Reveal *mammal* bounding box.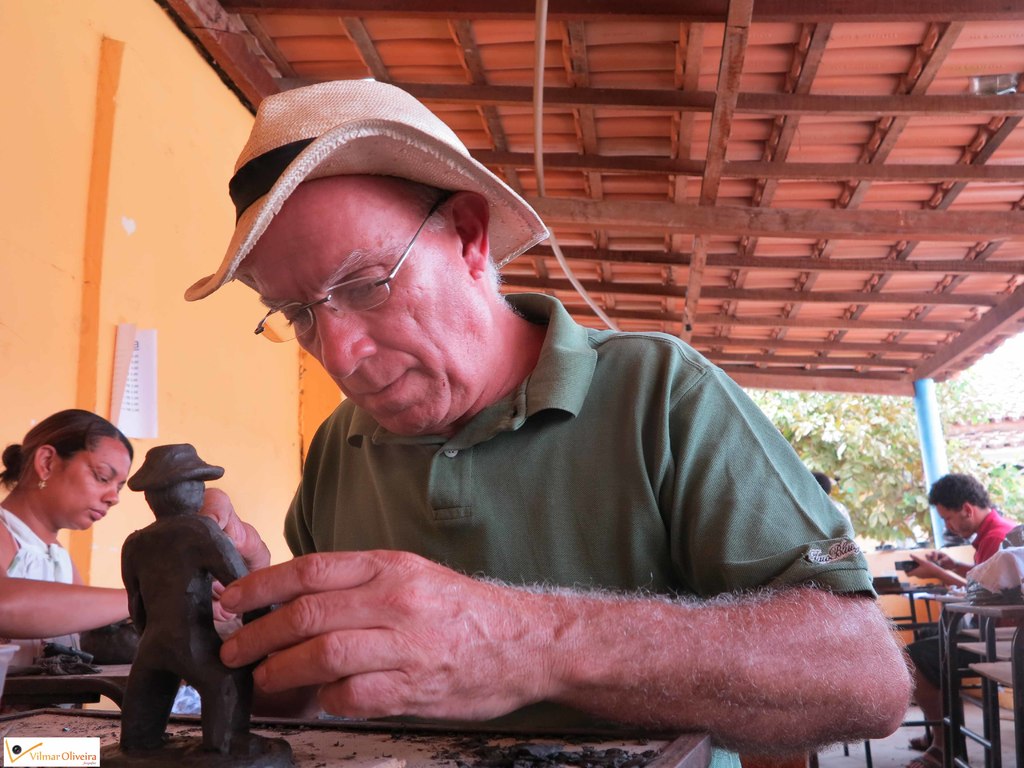
Revealed: select_region(116, 442, 272, 762).
